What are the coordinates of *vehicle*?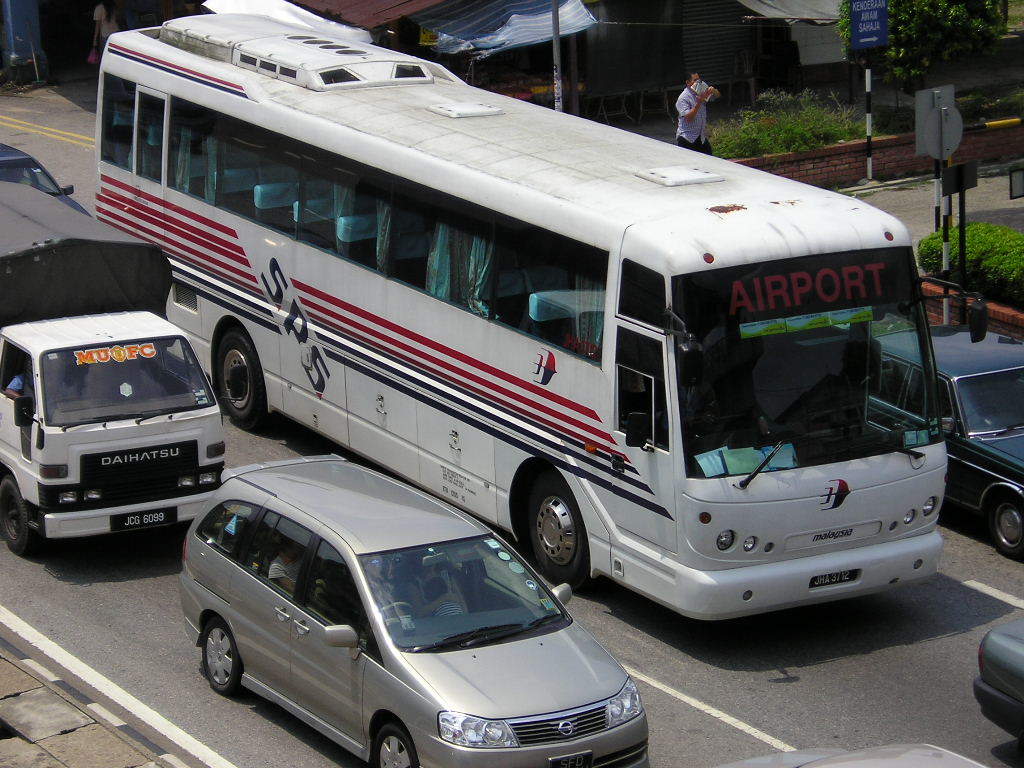
rect(700, 739, 998, 767).
